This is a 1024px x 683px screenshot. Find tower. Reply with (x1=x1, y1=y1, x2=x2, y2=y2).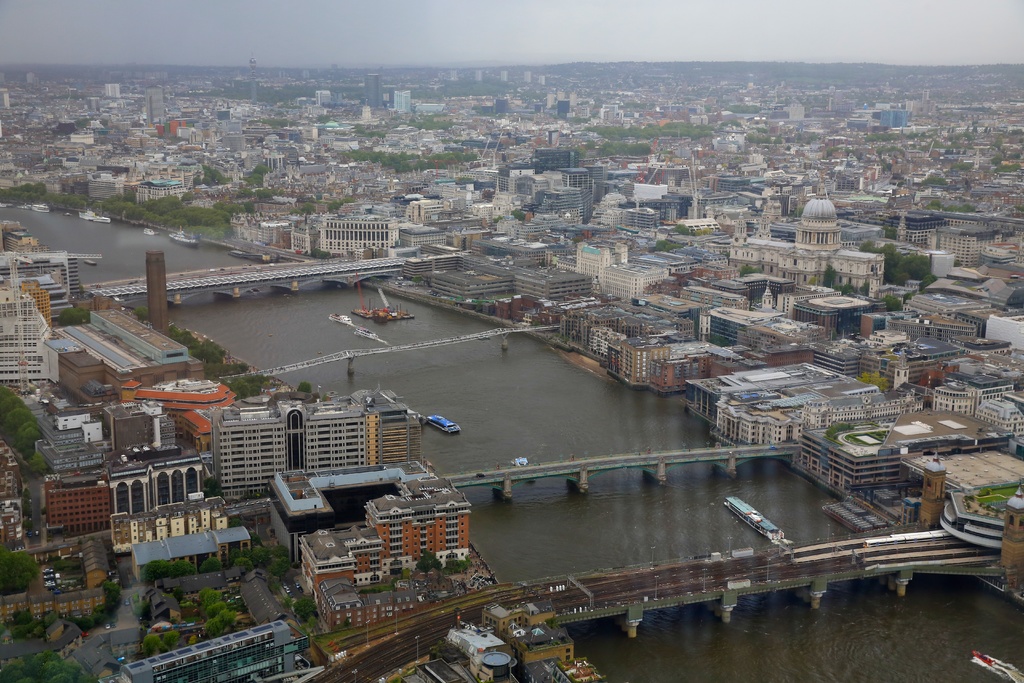
(x1=143, y1=85, x2=164, y2=127).
